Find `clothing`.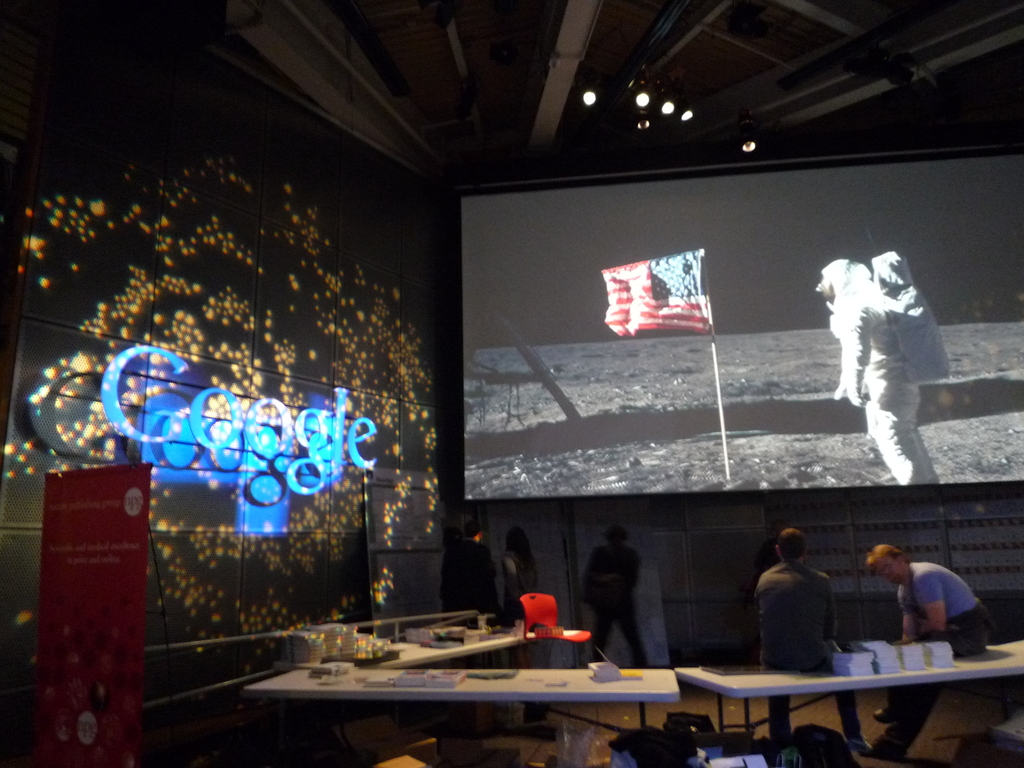
BBox(825, 214, 948, 488).
